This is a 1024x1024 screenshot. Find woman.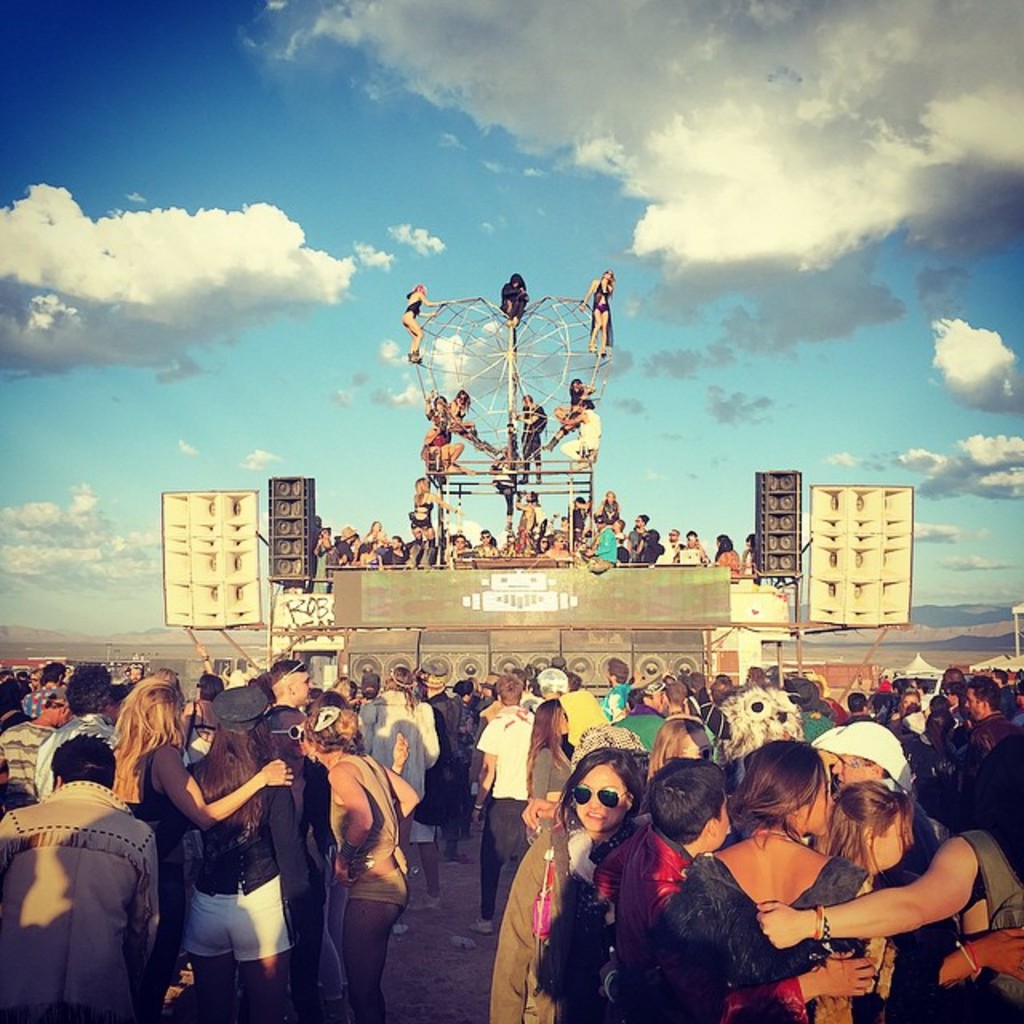
Bounding box: locate(448, 382, 475, 432).
